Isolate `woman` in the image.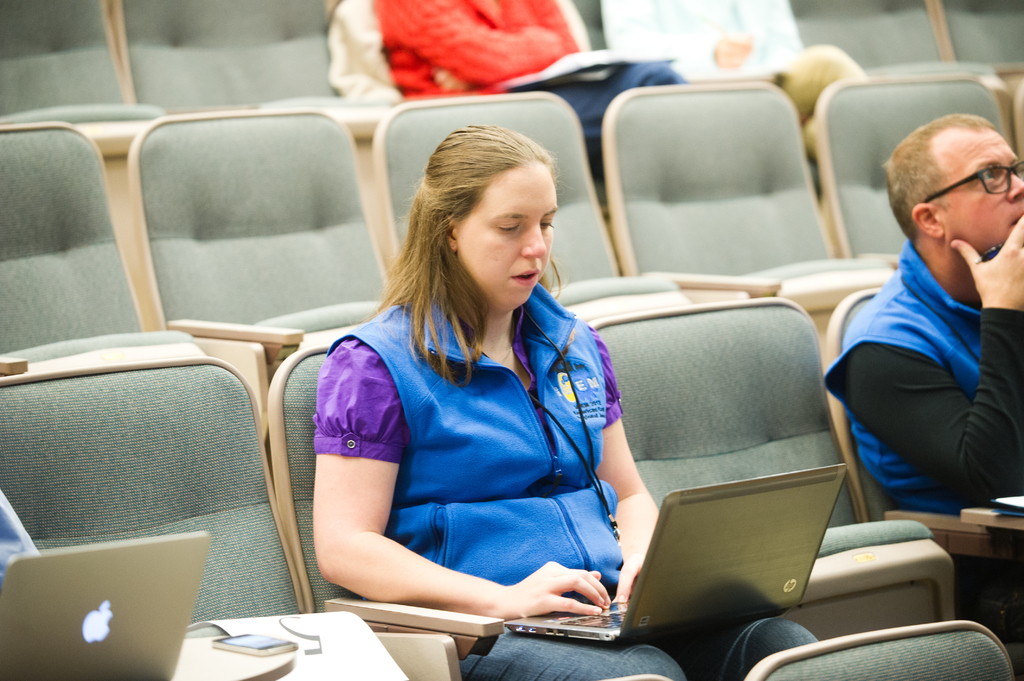
Isolated region: bbox=[287, 133, 654, 652].
